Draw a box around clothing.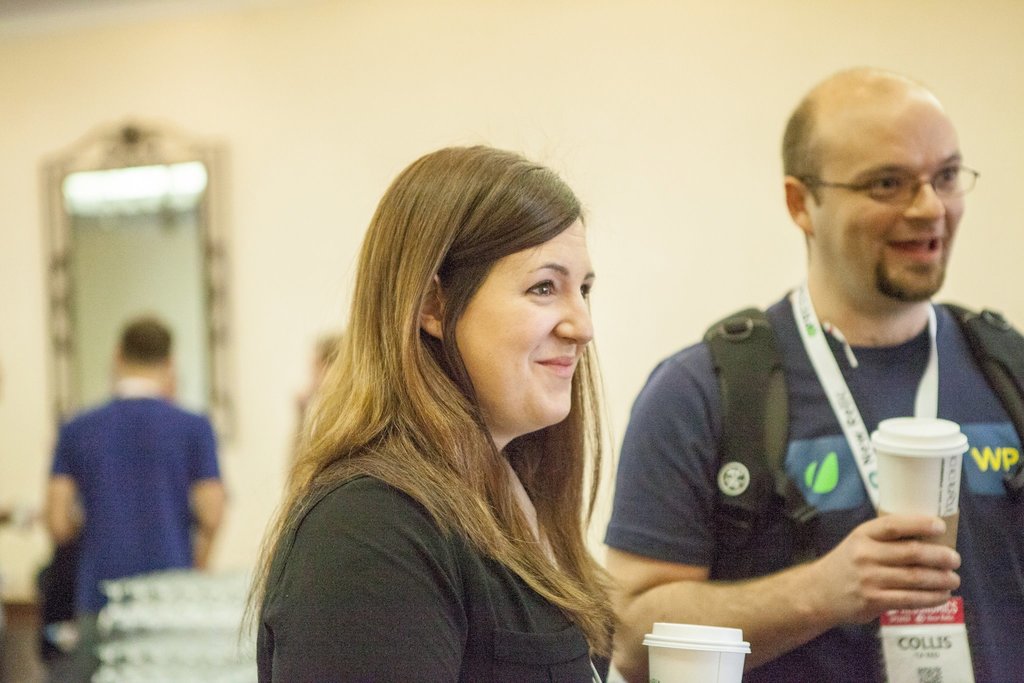
x1=40 y1=378 x2=220 y2=625.
